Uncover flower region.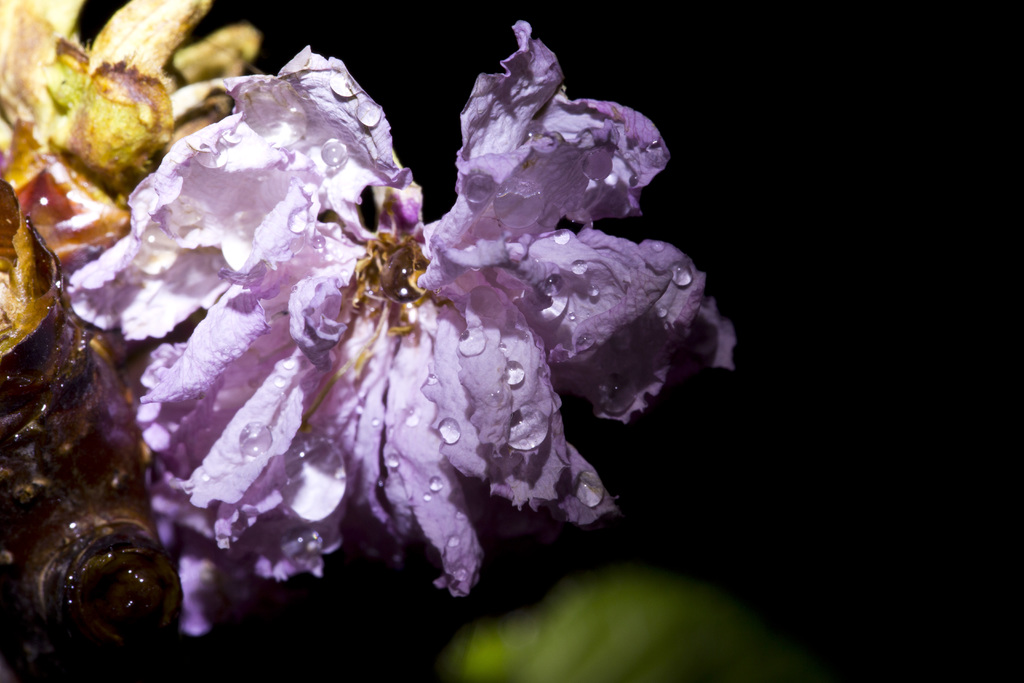
Uncovered: (24,0,765,677).
